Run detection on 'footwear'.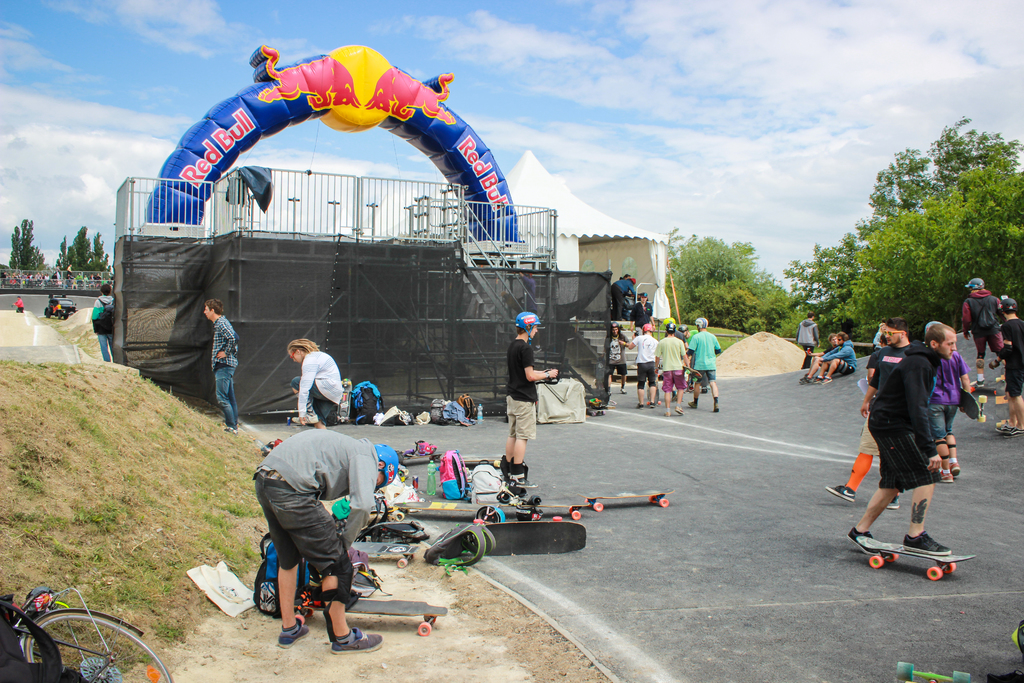
Result: 995 419 1013 435.
